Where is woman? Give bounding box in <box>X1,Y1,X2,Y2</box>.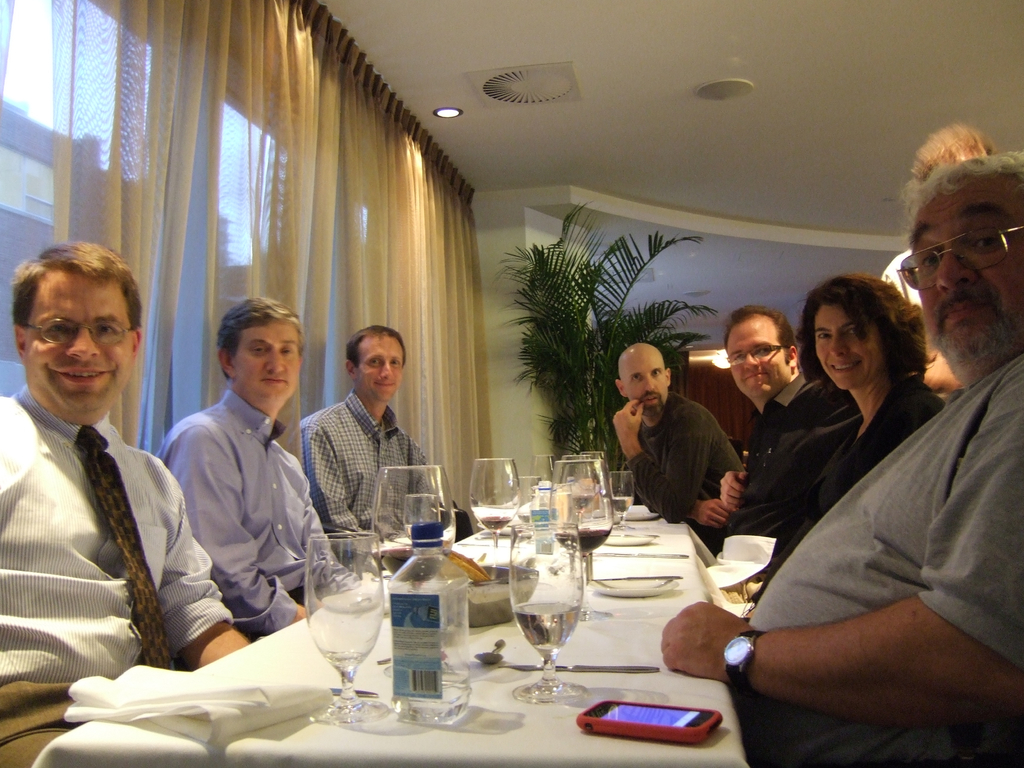
<box>879,124,1001,397</box>.
